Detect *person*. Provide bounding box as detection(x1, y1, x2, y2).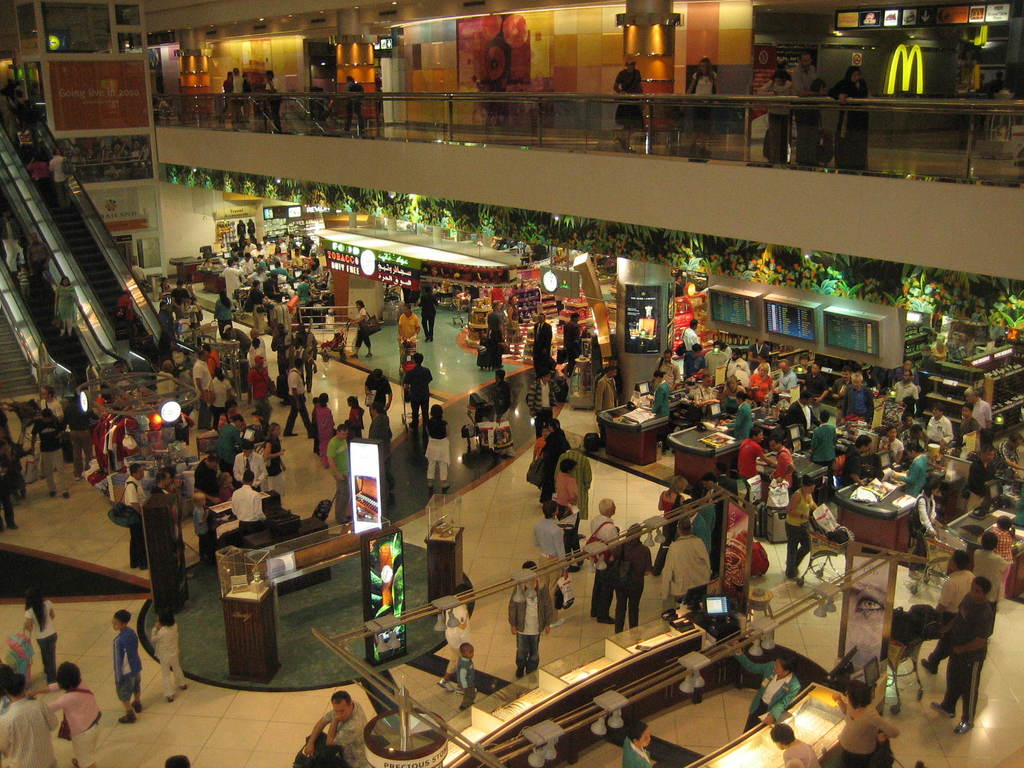
detection(365, 403, 390, 445).
